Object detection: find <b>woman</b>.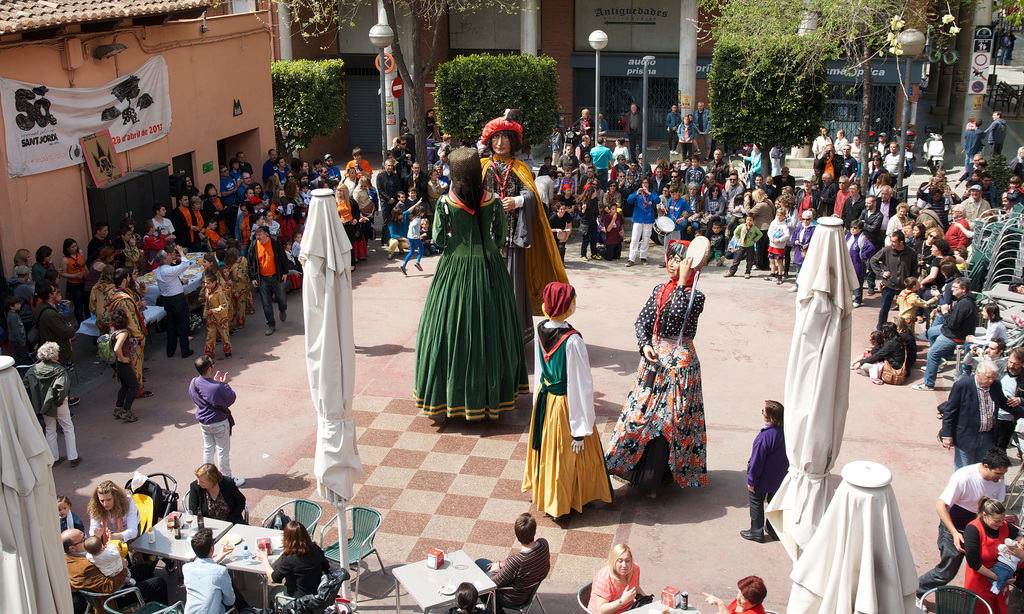
bbox=[847, 321, 904, 376].
